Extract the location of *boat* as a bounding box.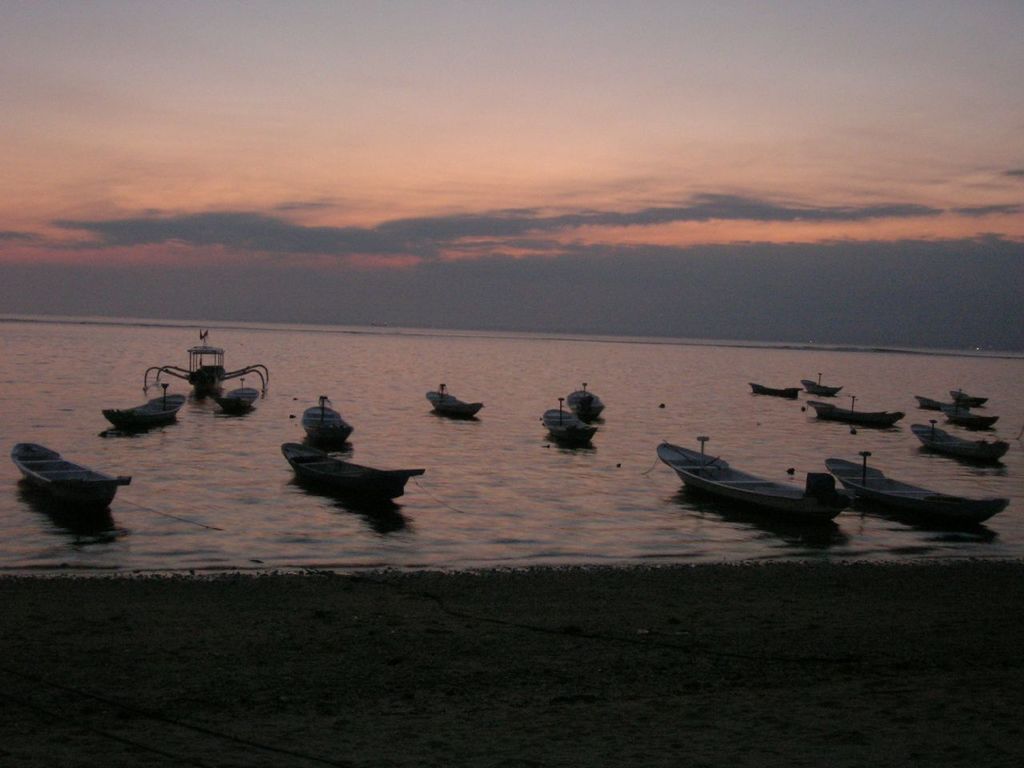
(910, 416, 1006, 465).
